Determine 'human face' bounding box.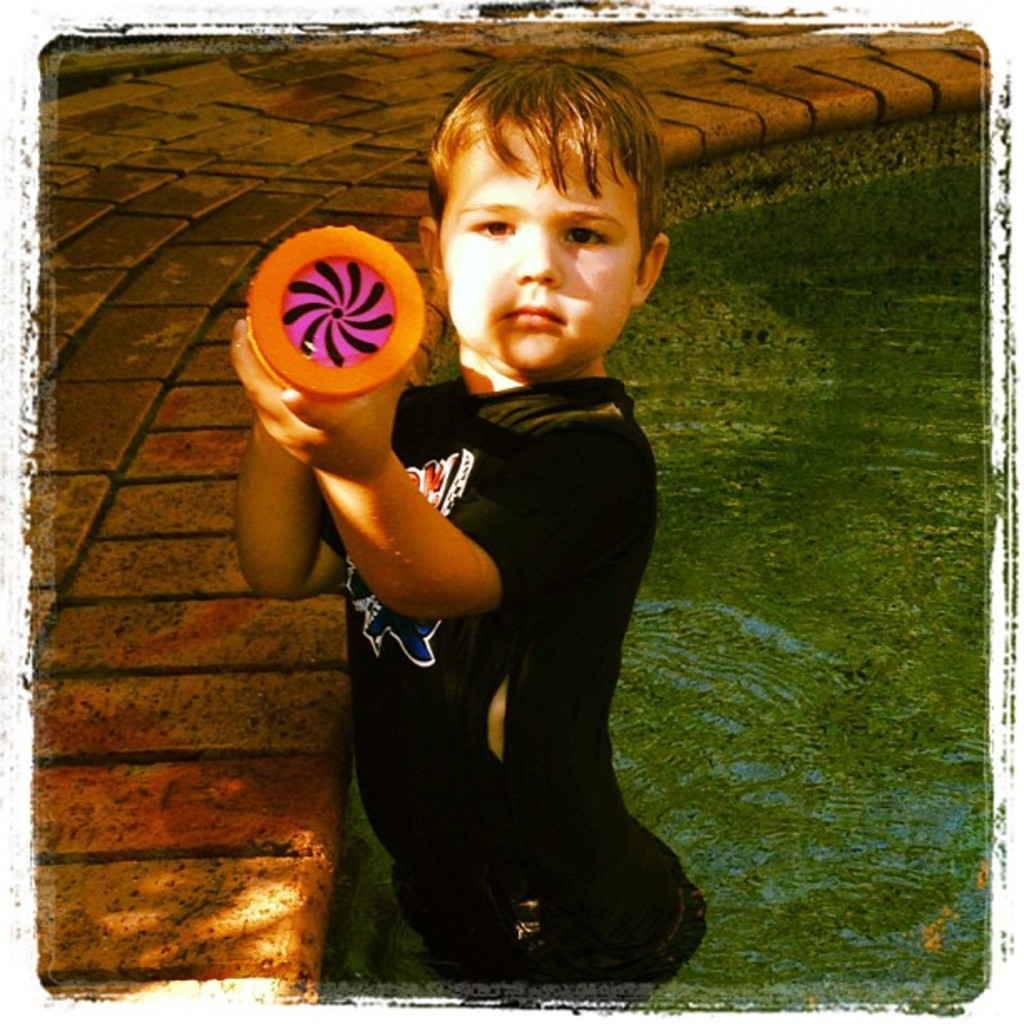
Determined: <region>437, 112, 644, 373</region>.
